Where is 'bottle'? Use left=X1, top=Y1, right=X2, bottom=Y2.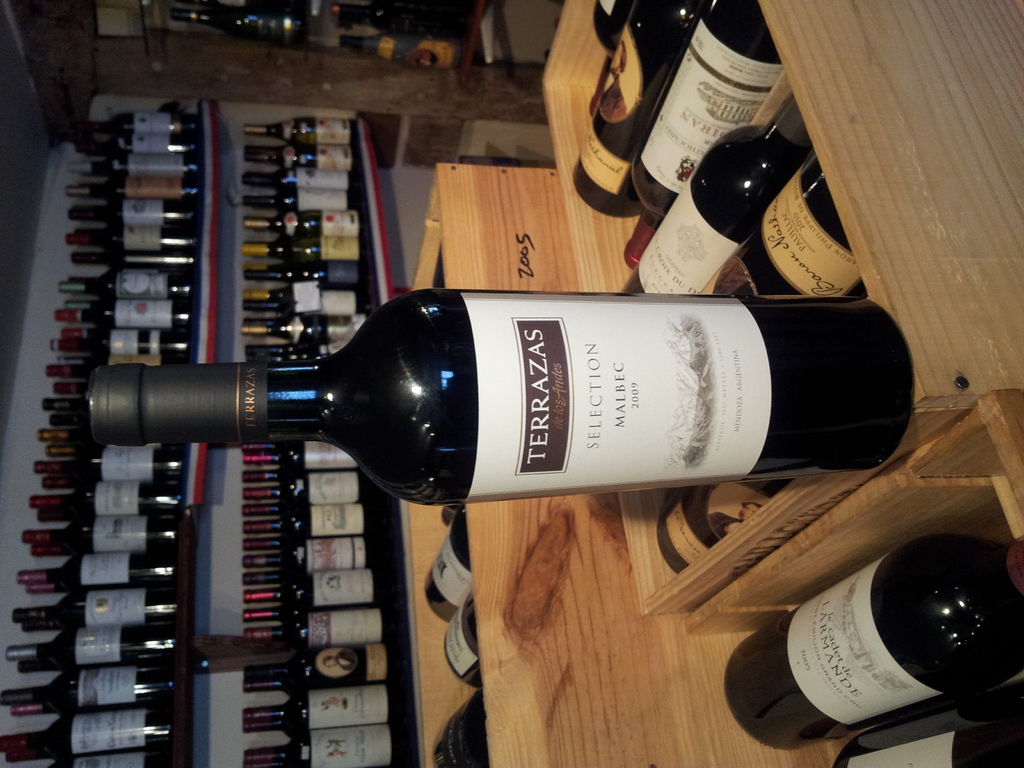
left=47, top=747, right=171, bottom=767.
